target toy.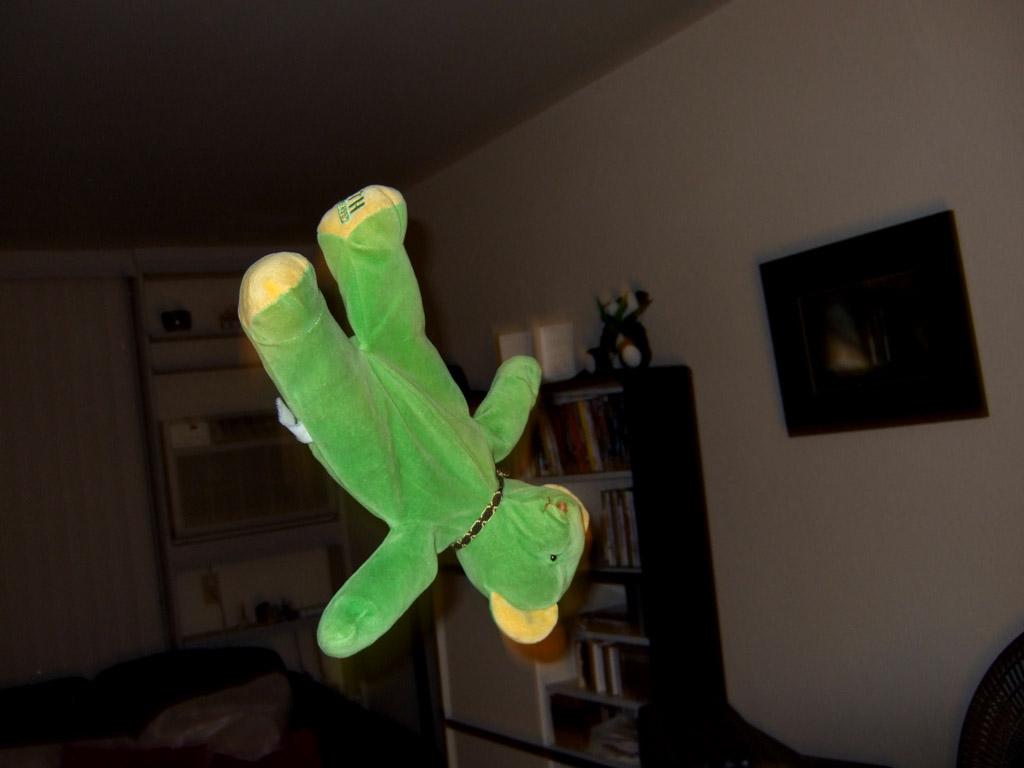
Target region: (left=231, top=183, right=549, bottom=712).
